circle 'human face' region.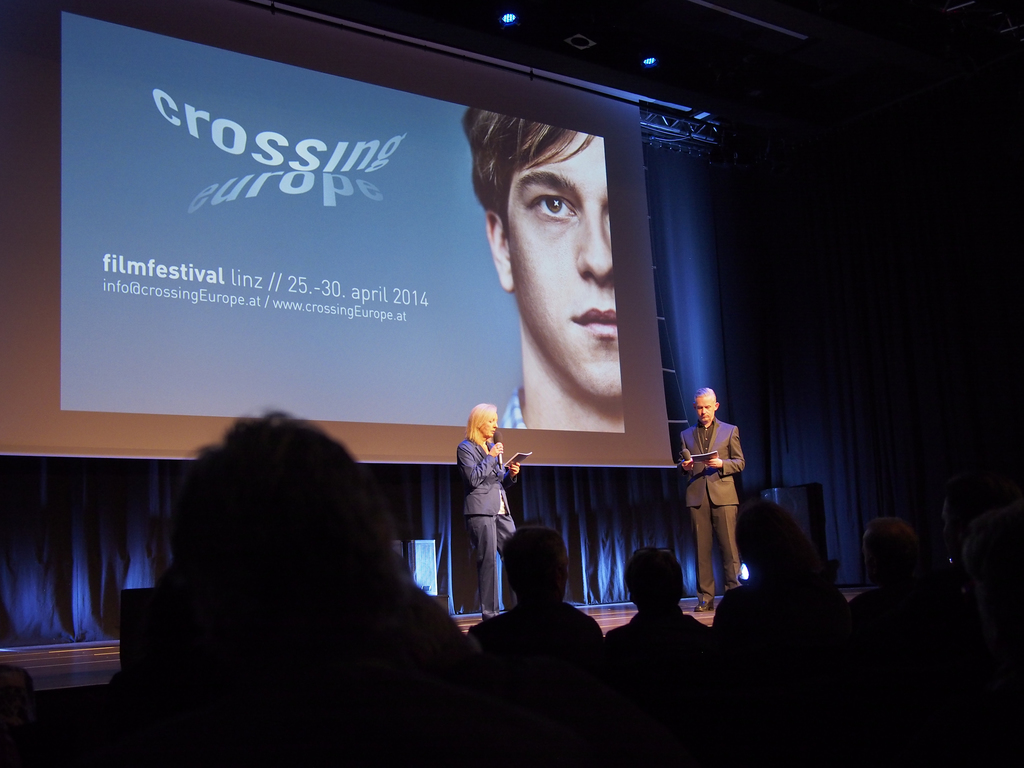
Region: box=[479, 410, 497, 437].
